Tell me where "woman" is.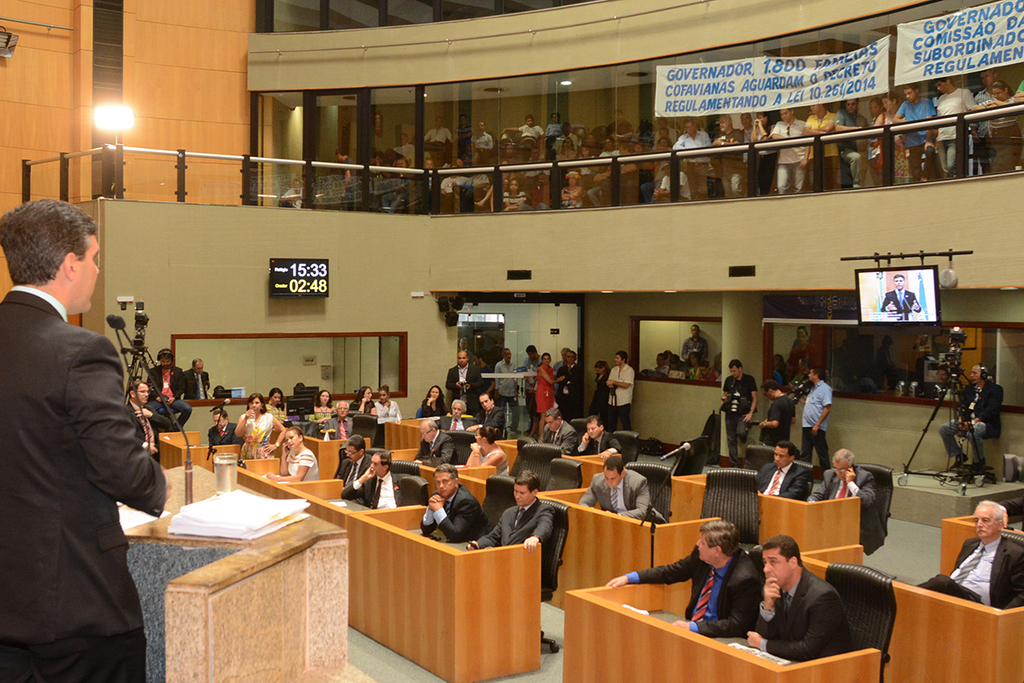
"woman" is at bbox=[873, 96, 911, 187].
